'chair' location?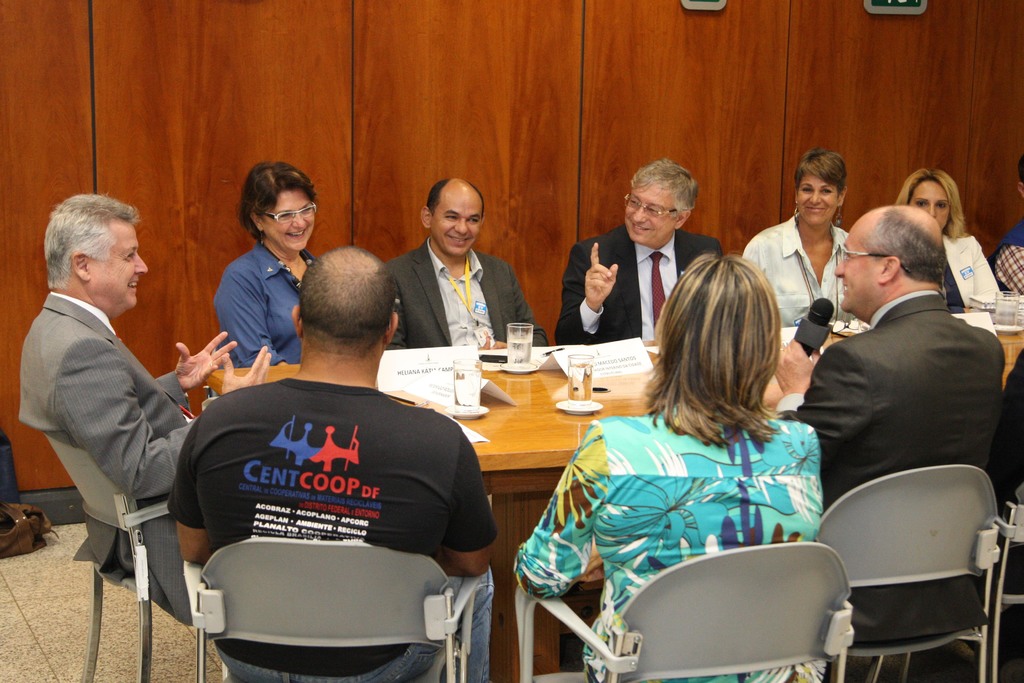
x1=40, y1=432, x2=232, y2=682
